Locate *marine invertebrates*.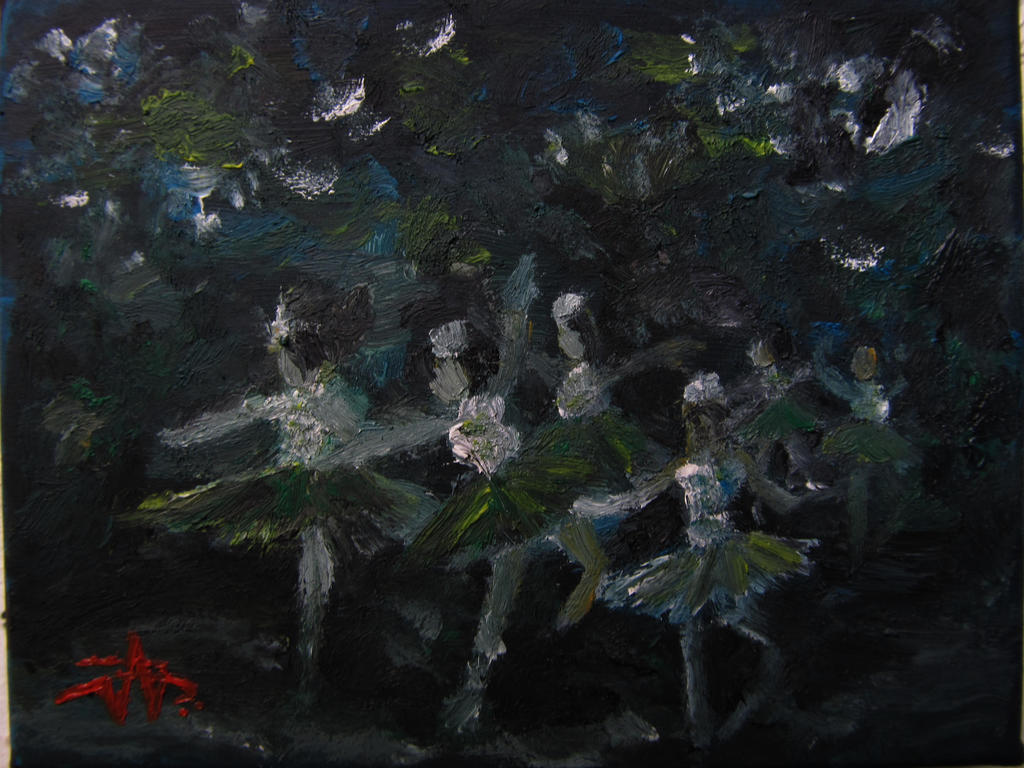
Bounding box: (x1=186, y1=291, x2=433, y2=669).
